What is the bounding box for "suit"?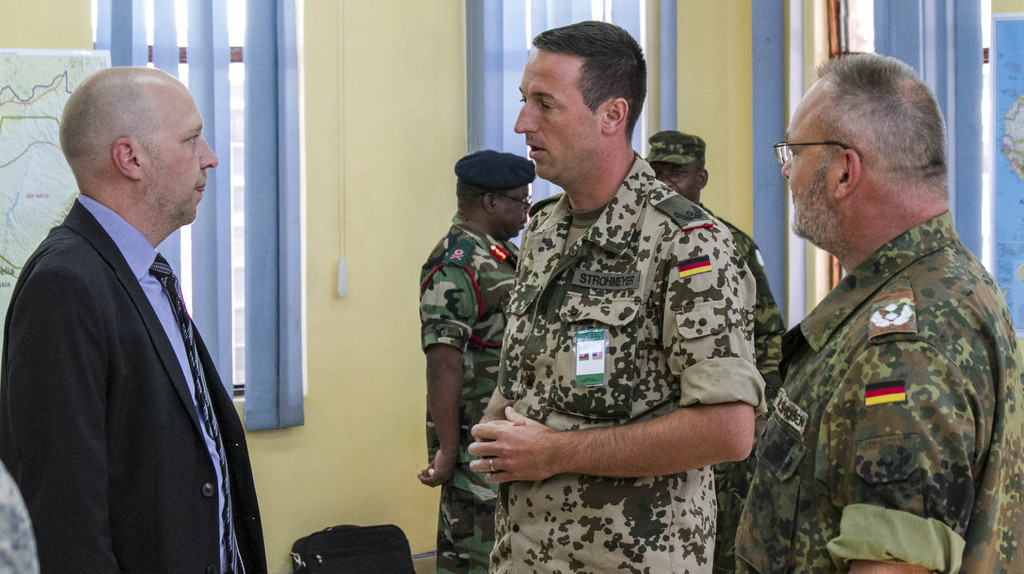
x1=0 y1=192 x2=266 y2=573.
